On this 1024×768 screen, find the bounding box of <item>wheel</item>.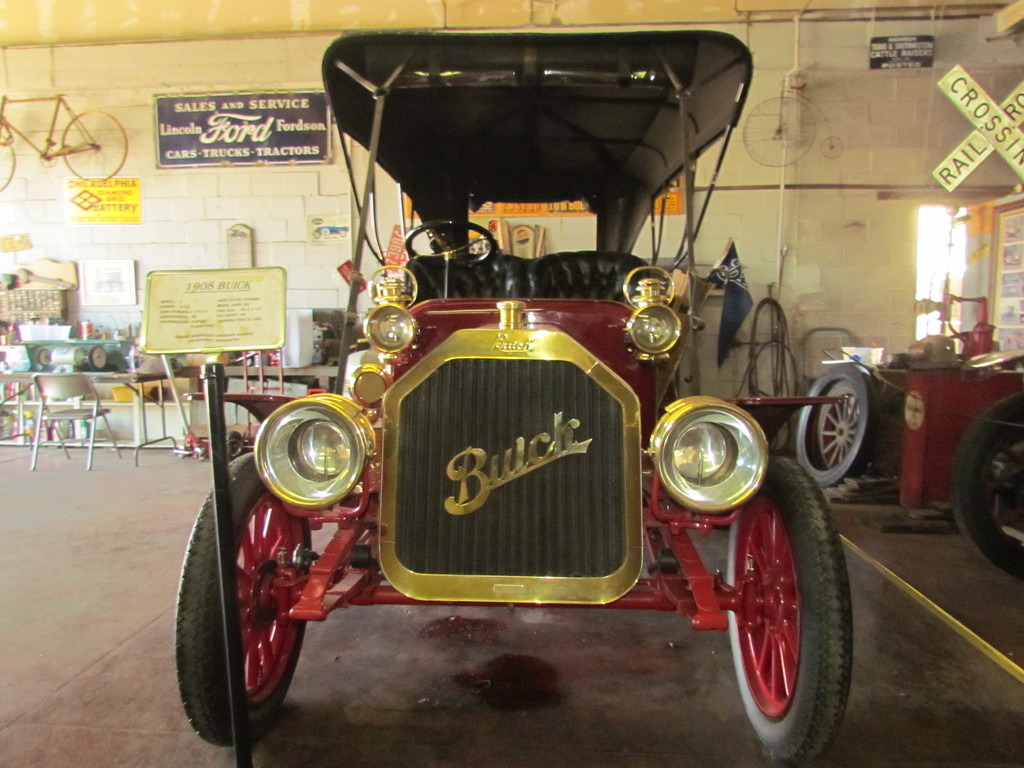
Bounding box: 88 345 106 371.
